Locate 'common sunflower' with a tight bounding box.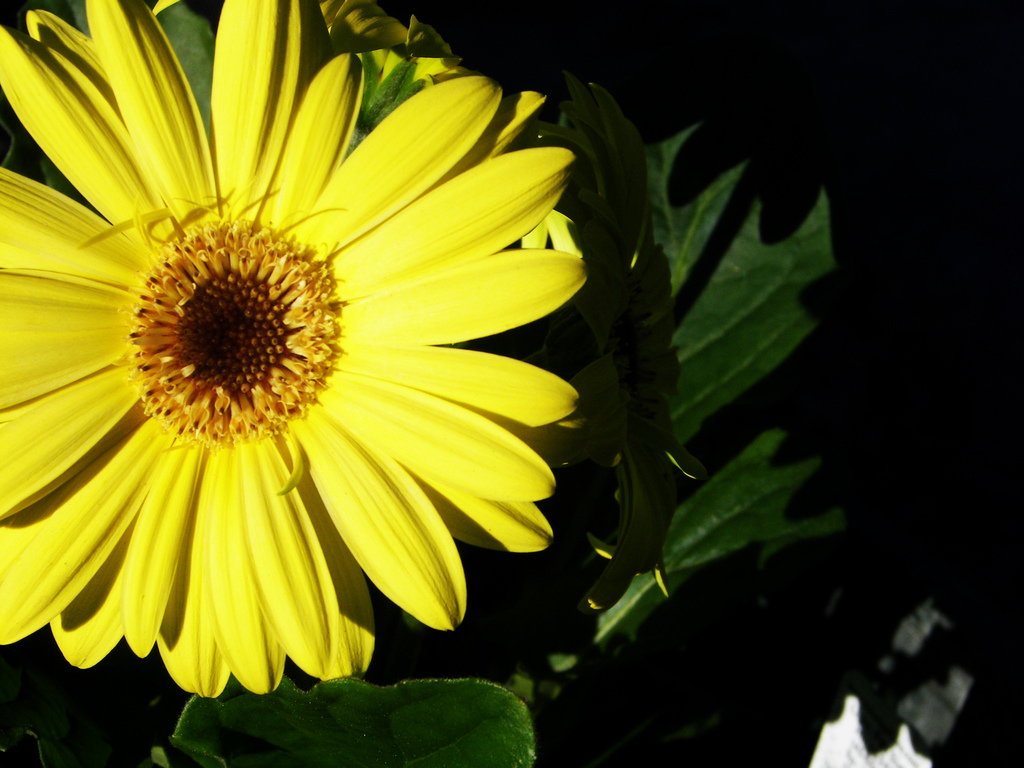
pyautogui.locateOnScreen(0, 0, 588, 696).
